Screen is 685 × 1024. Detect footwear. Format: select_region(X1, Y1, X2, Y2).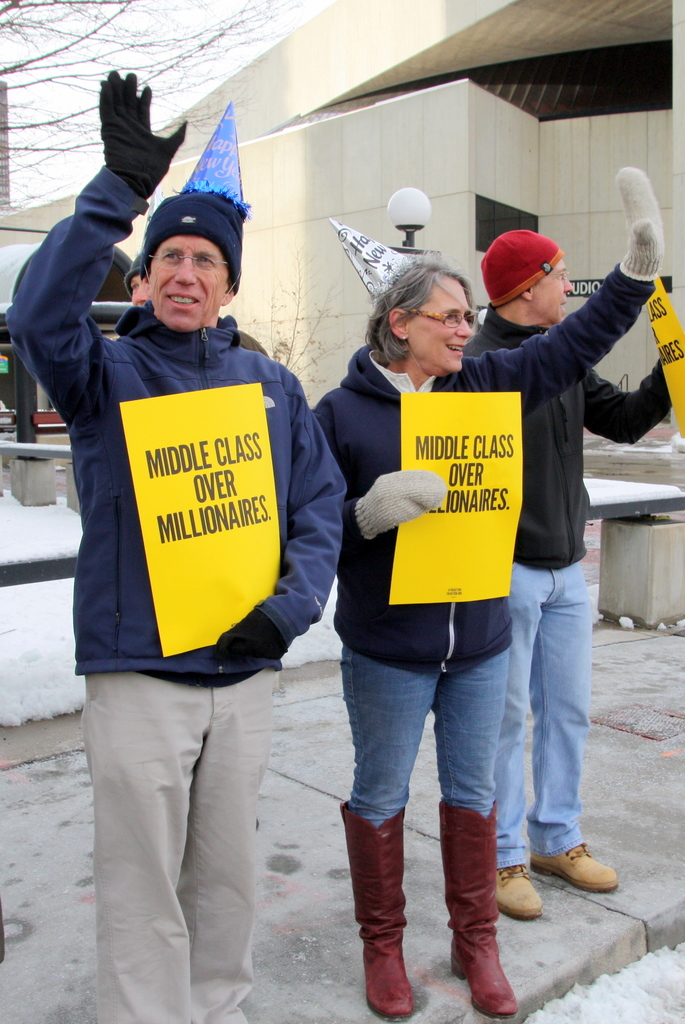
select_region(491, 856, 542, 922).
